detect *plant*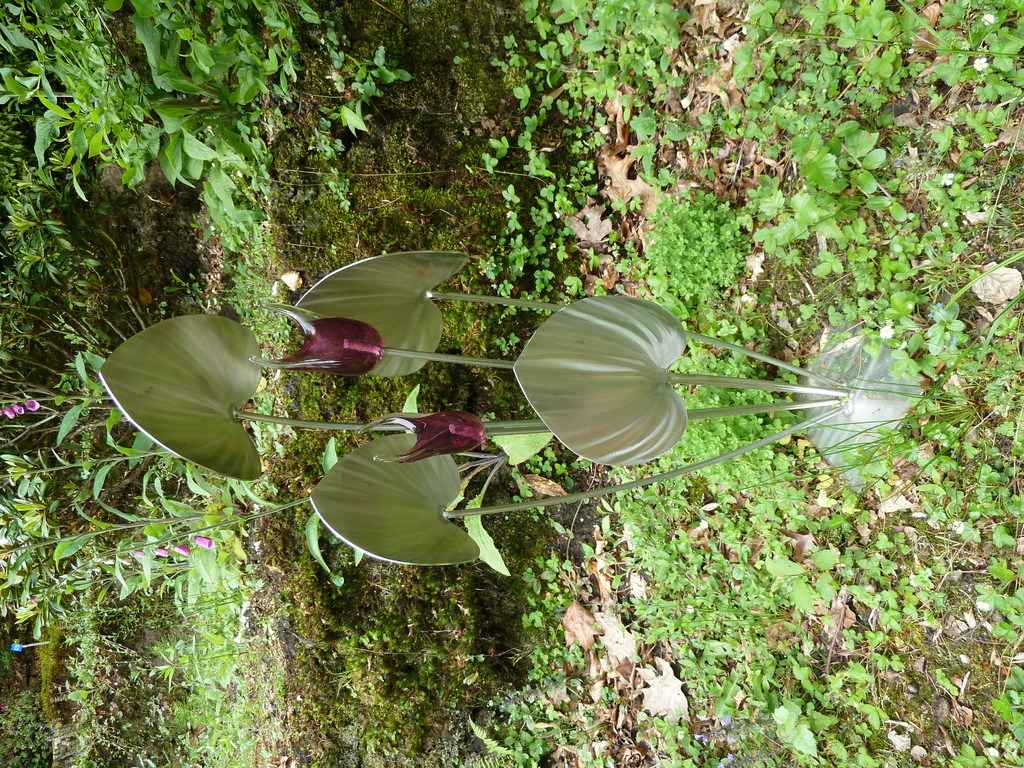
(x1=52, y1=663, x2=175, y2=767)
